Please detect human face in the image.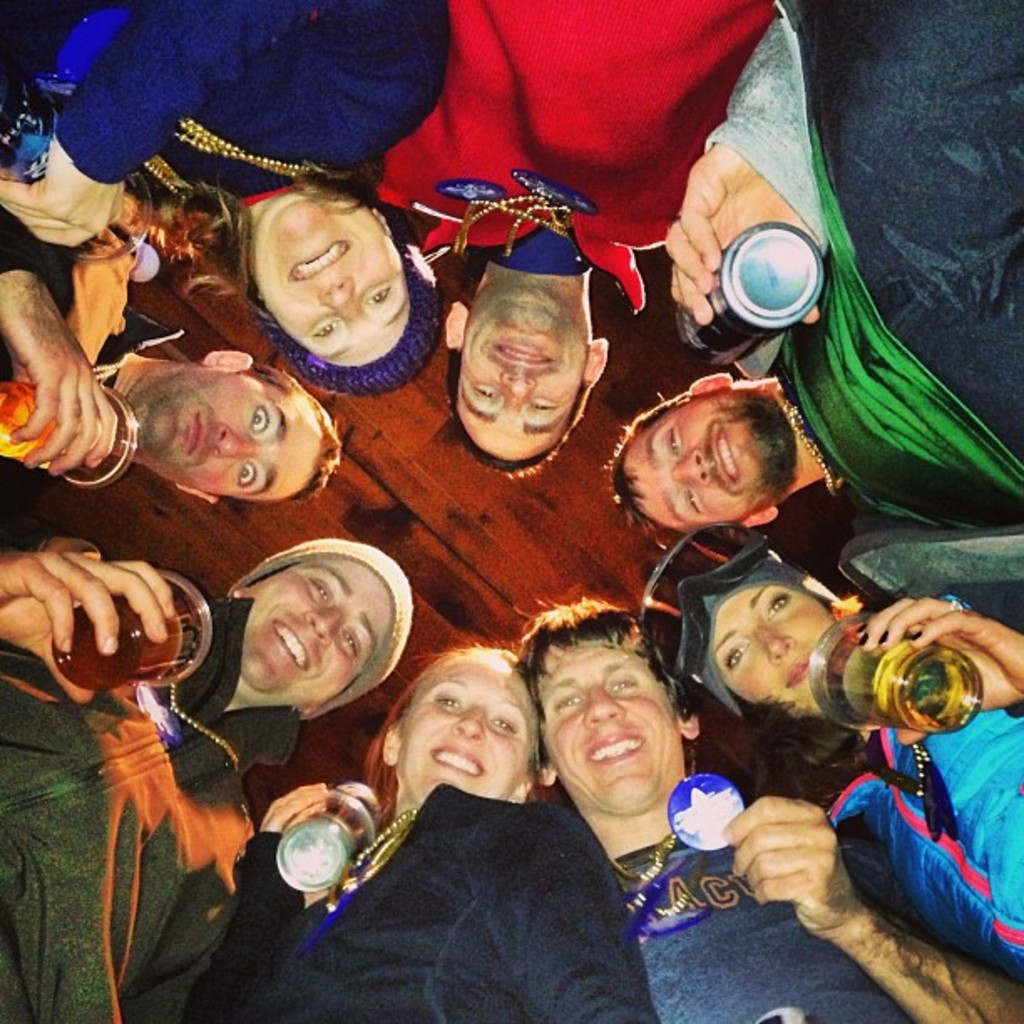
(x1=395, y1=649, x2=540, y2=795).
